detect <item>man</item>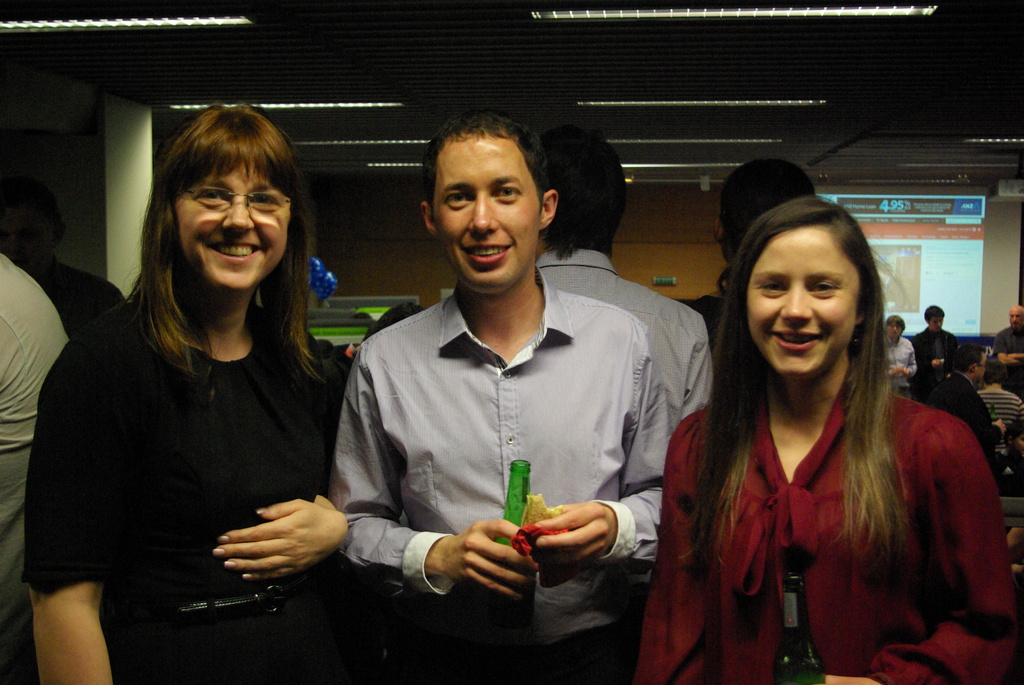
l=0, t=175, r=125, b=334
